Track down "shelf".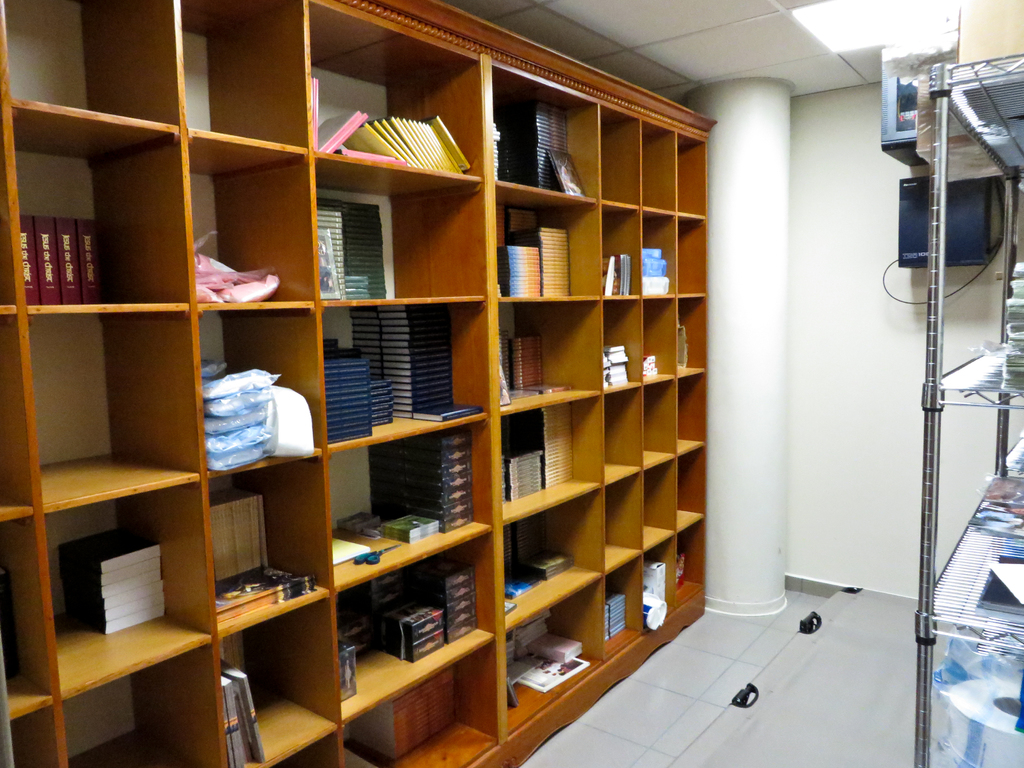
Tracked to [left=318, top=0, right=495, bottom=168].
